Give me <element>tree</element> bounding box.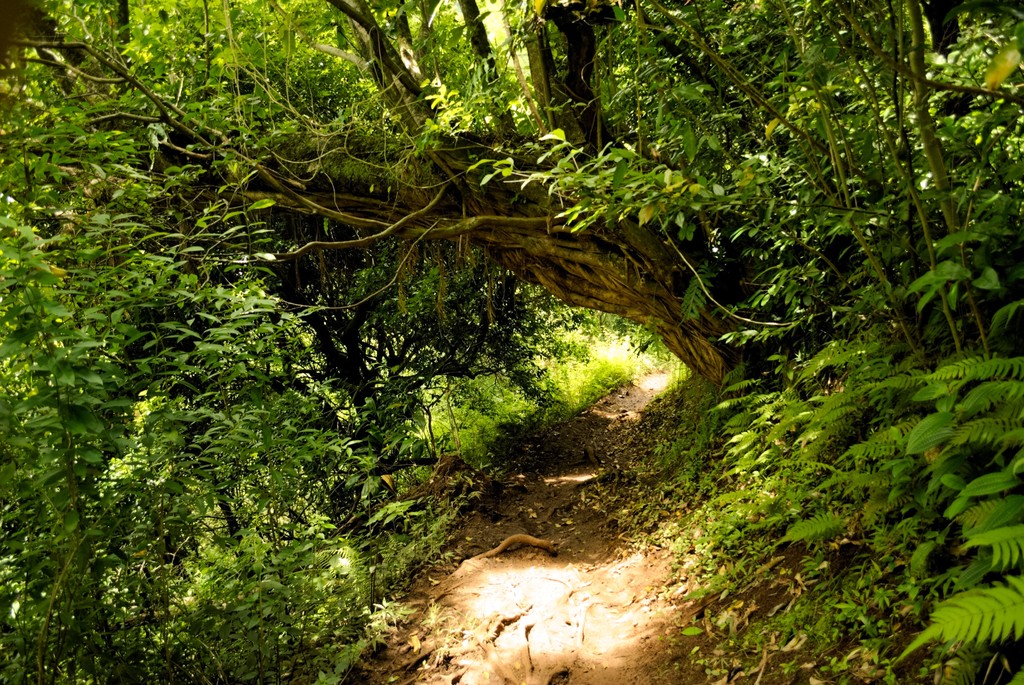
<box>0,0,1023,684</box>.
